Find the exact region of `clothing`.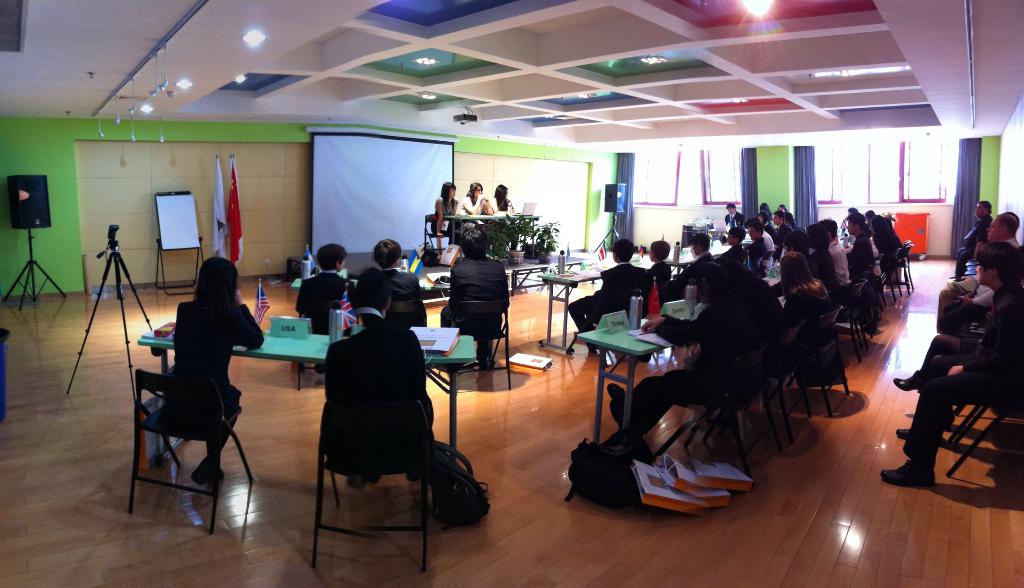
Exact region: left=430, top=193, right=455, bottom=236.
